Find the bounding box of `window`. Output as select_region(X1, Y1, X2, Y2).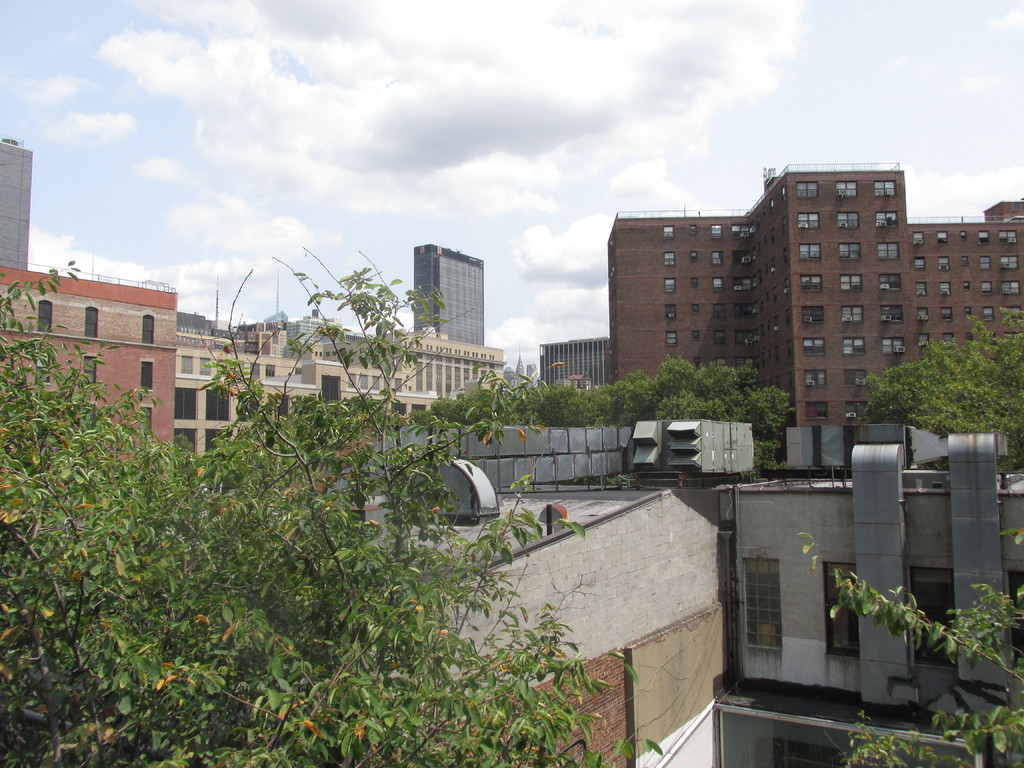
select_region(664, 224, 675, 239).
